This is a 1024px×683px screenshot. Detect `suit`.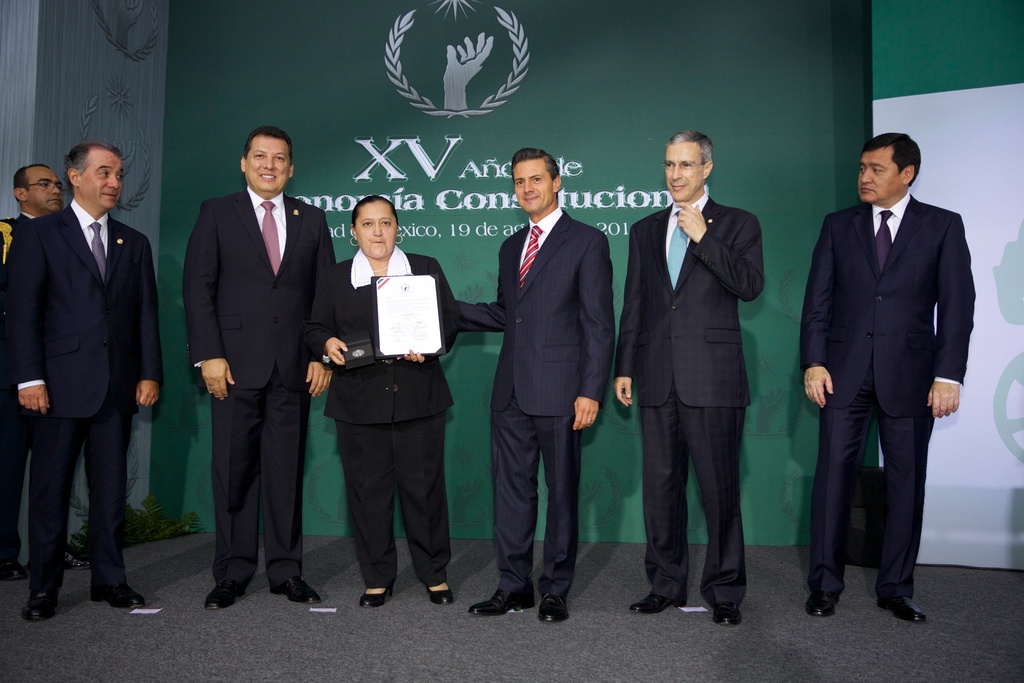
select_region(177, 127, 326, 608).
